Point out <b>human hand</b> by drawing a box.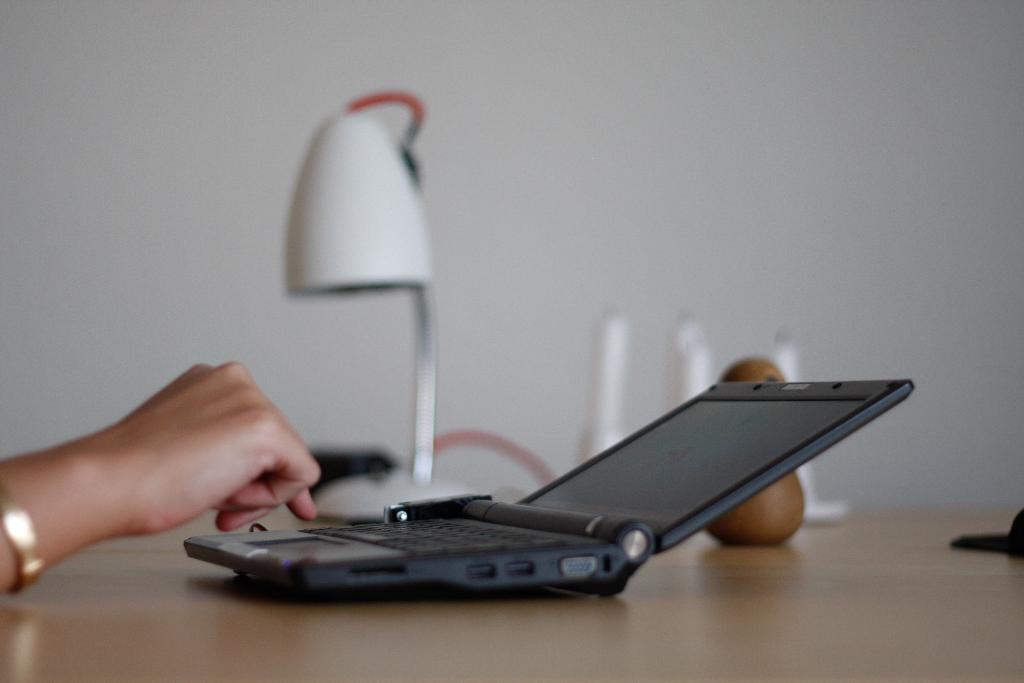
(66,359,324,537).
